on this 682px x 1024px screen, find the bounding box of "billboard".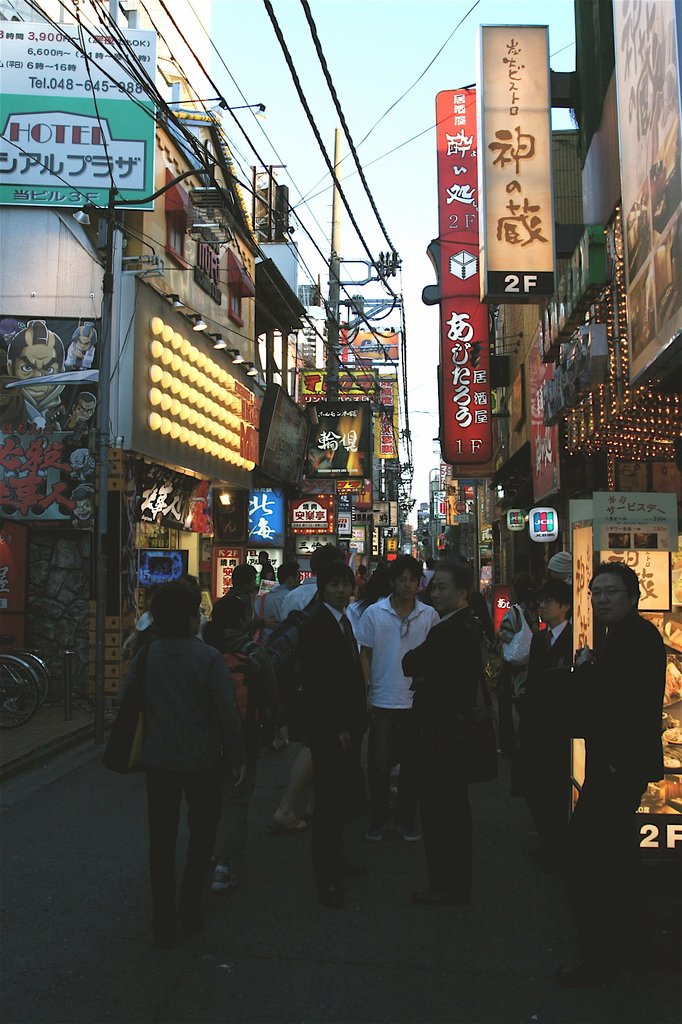
Bounding box: (12, 75, 157, 219).
